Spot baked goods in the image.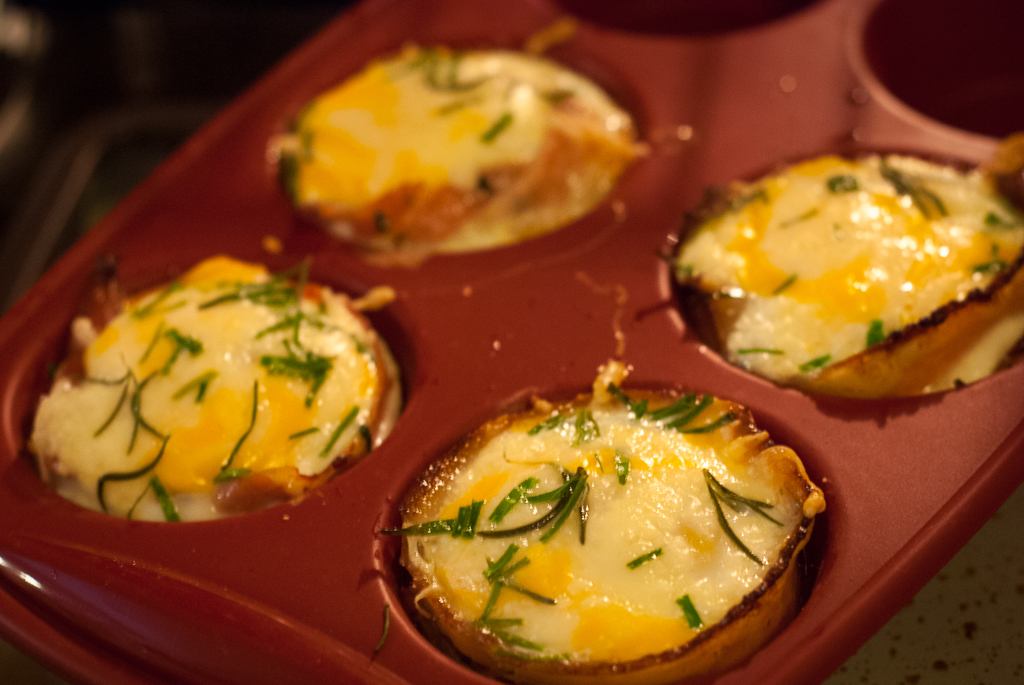
baked goods found at x1=34, y1=265, x2=410, y2=522.
